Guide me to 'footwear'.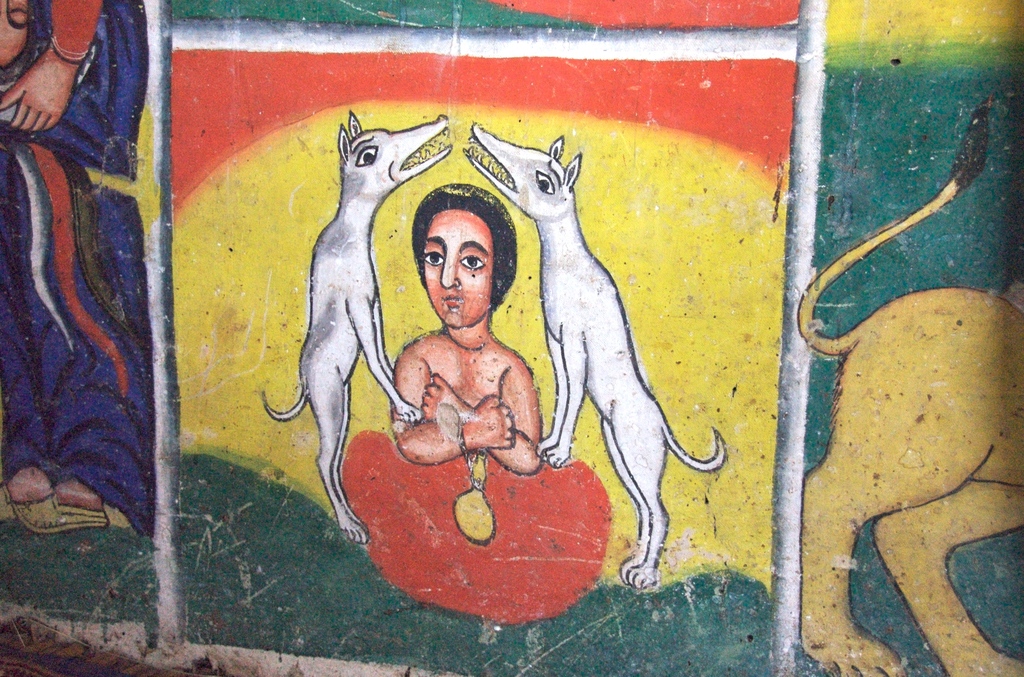
Guidance: bbox=(6, 487, 63, 530).
